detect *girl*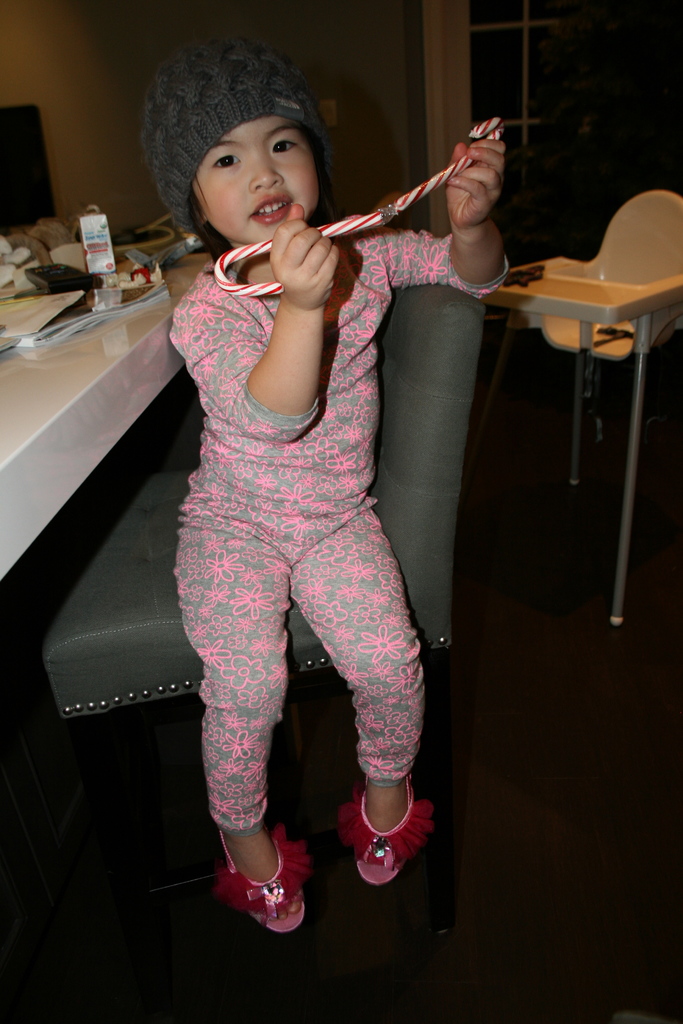
pyautogui.locateOnScreen(140, 40, 509, 936)
